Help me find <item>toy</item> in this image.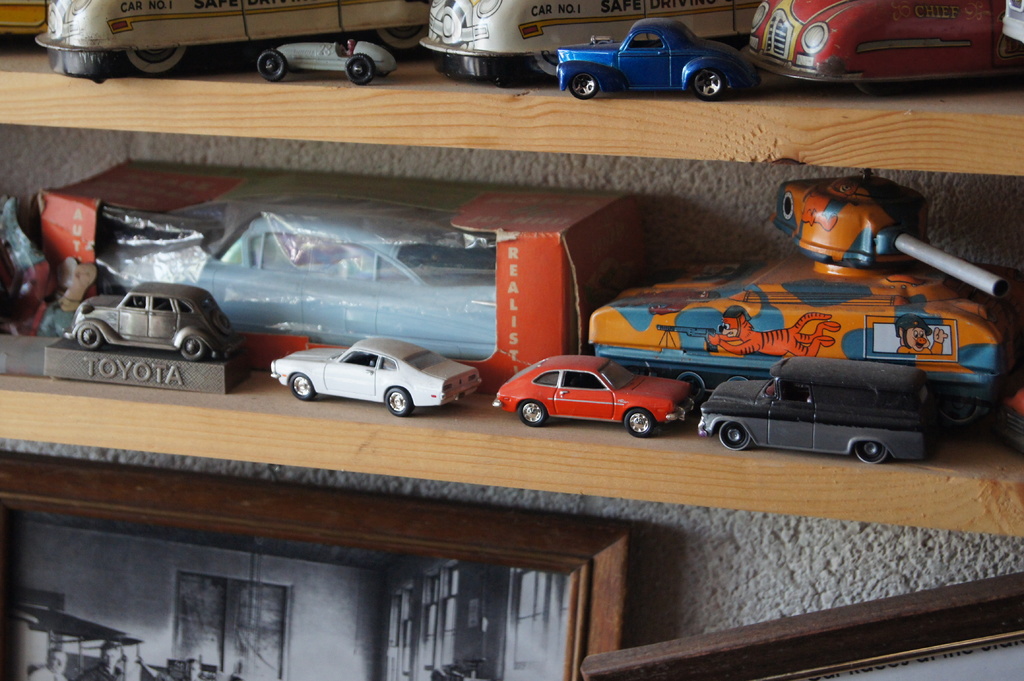
Found it: (256, 41, 397, 84).
